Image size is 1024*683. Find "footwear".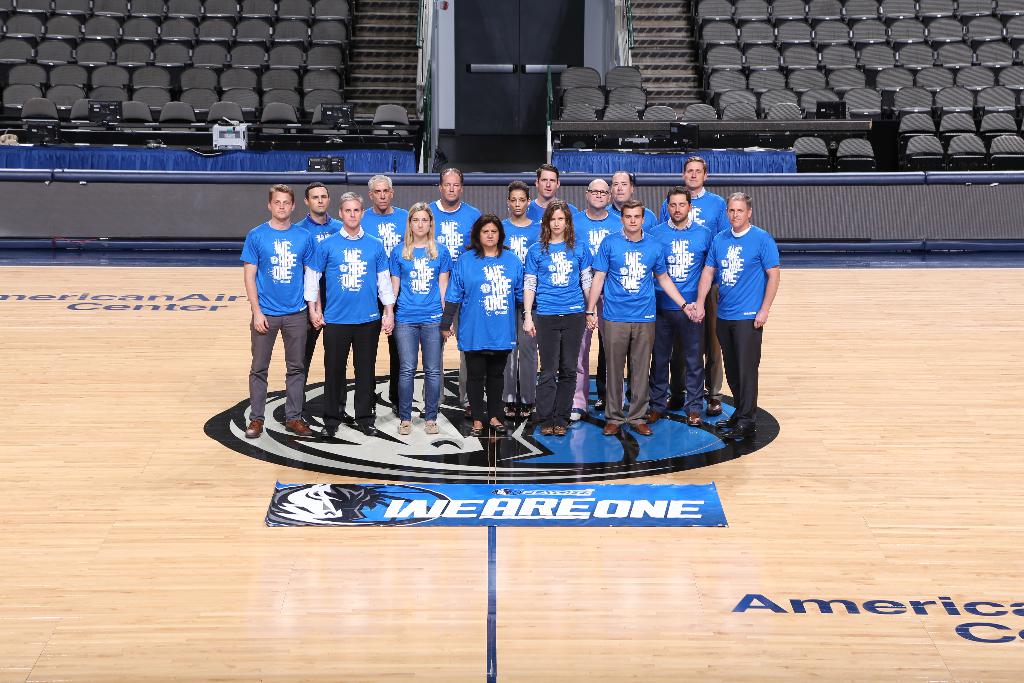
390 405 399 418.
